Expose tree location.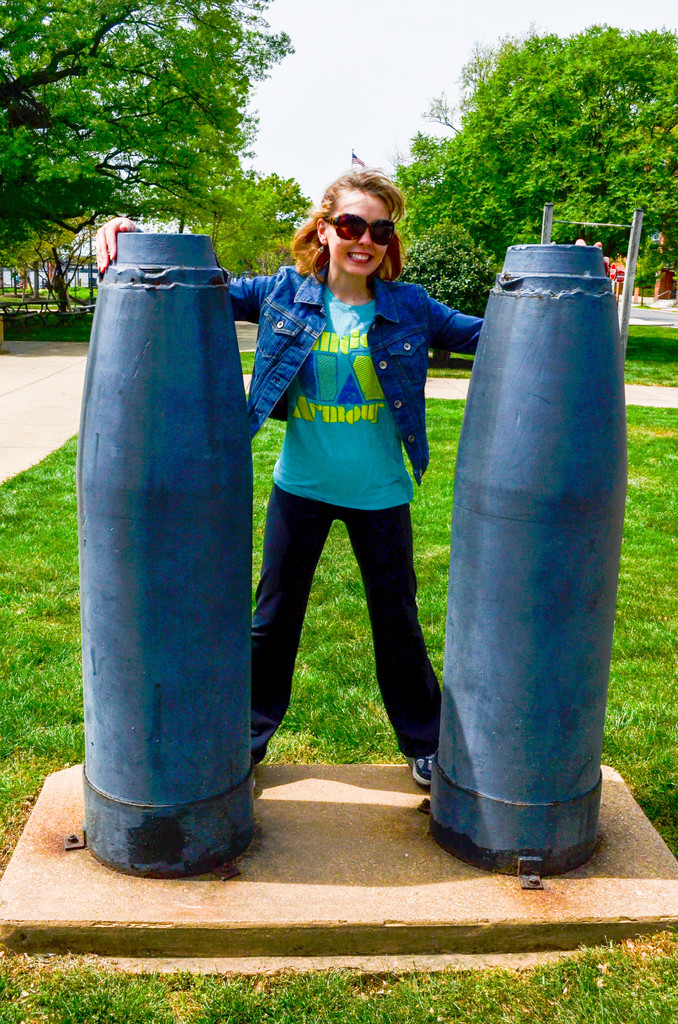
Exposed at [x1=398, y1=232, x2=506, y2=317].
